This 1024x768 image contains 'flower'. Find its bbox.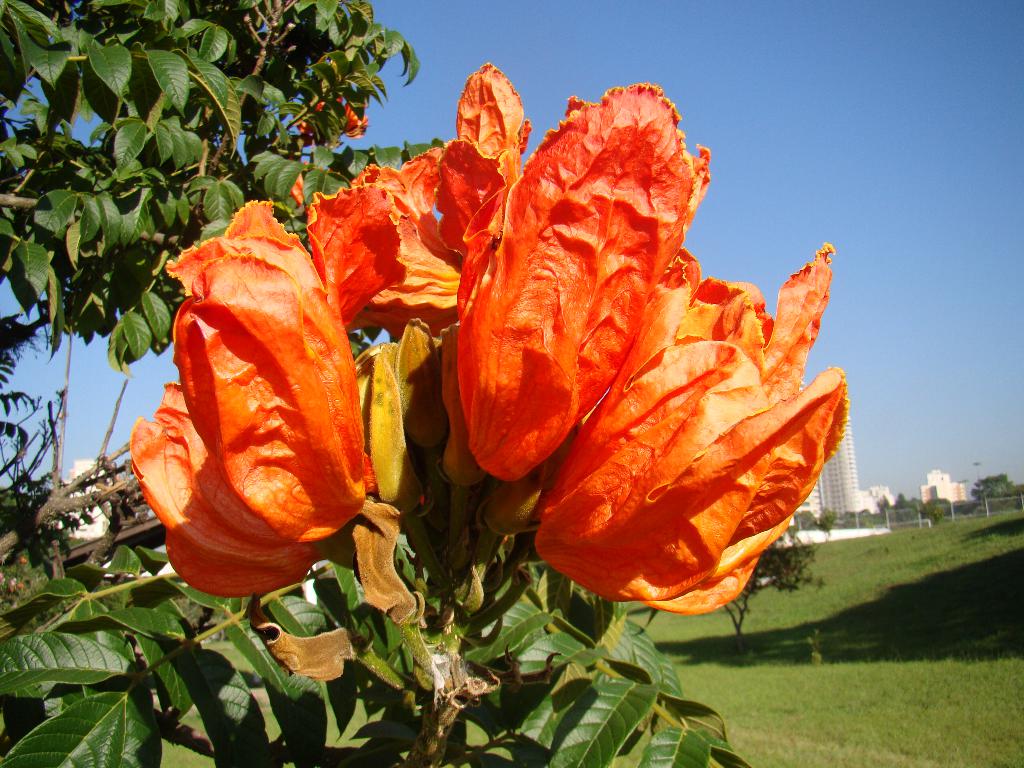
locate(348, 54, 535, 336).
